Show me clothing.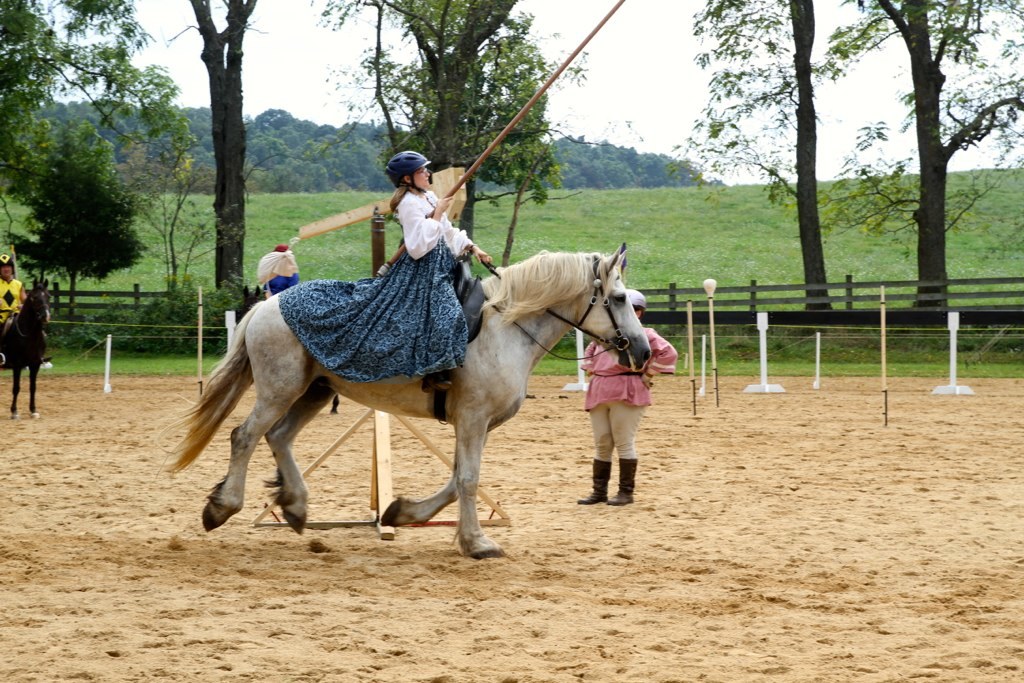
clothing is here: [x1=276, y1=195, x2=477, y2=381].
